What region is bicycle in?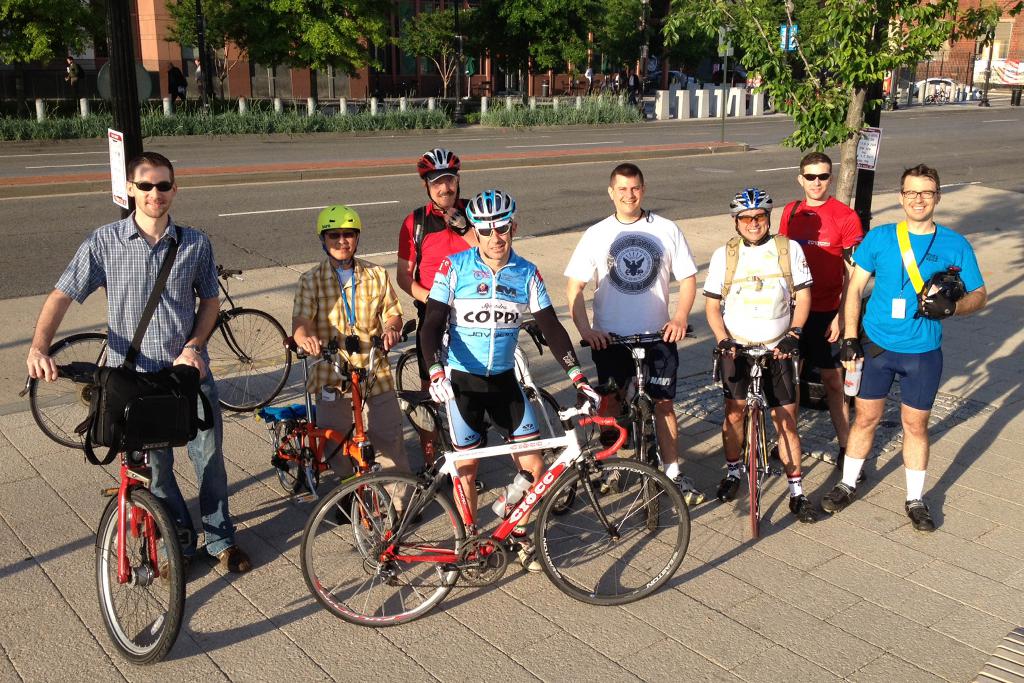
(10, 261, 291, 447).
